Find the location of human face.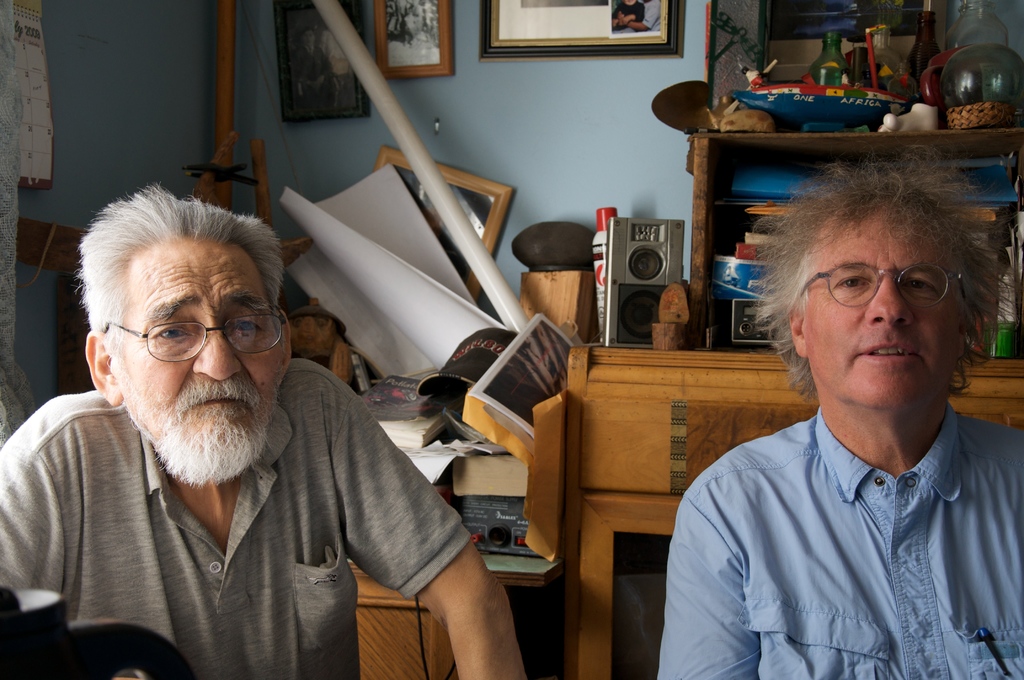
Location: {"x1": 805, "y1": 201, "x2": 963, "y2": 407}.
